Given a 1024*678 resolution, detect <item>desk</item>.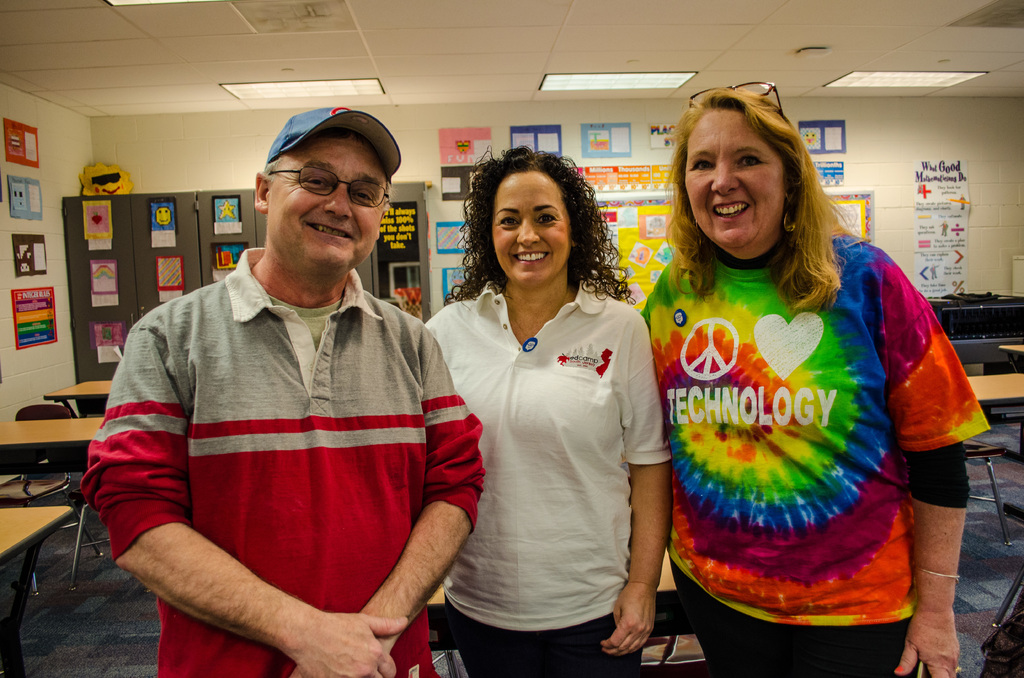
crop(957, 371, 1023, 412).
